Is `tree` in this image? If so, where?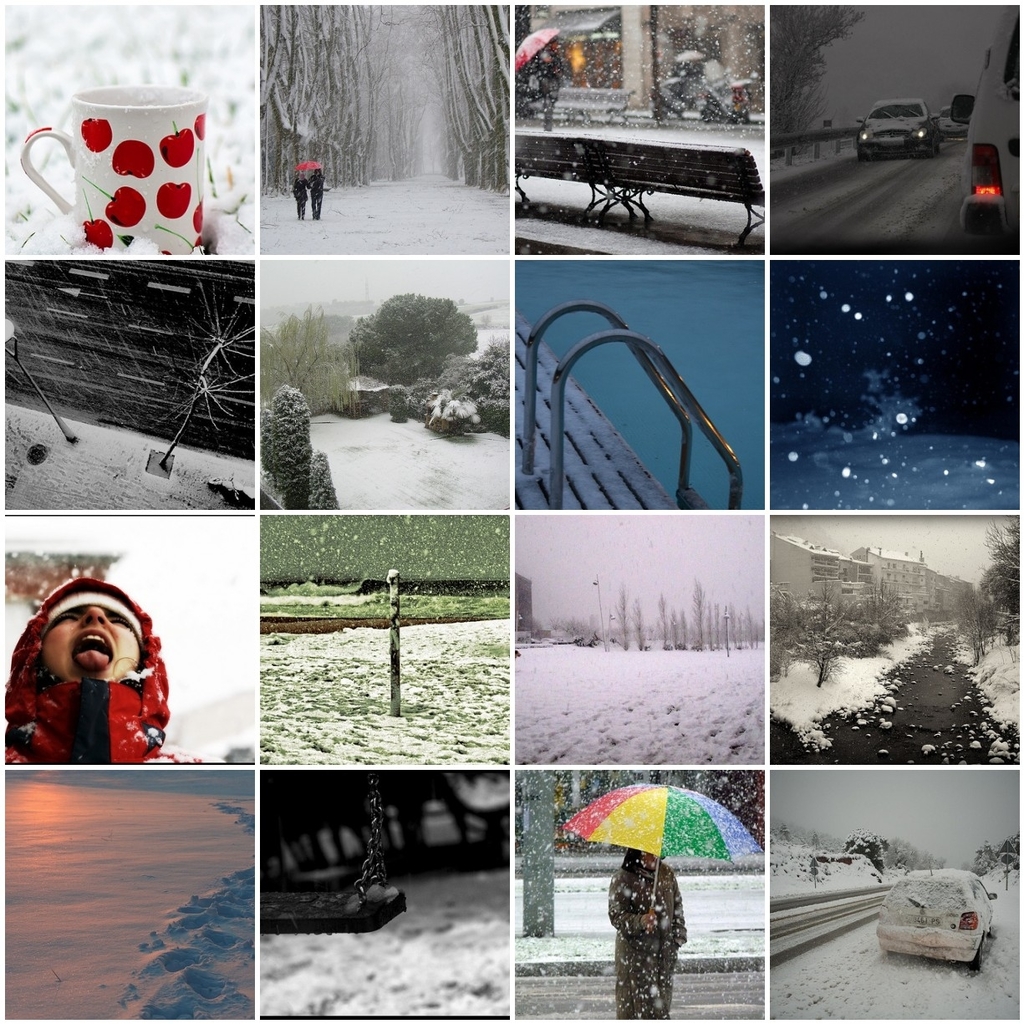
Yes, at select_region(674, 609, 685, 644).
